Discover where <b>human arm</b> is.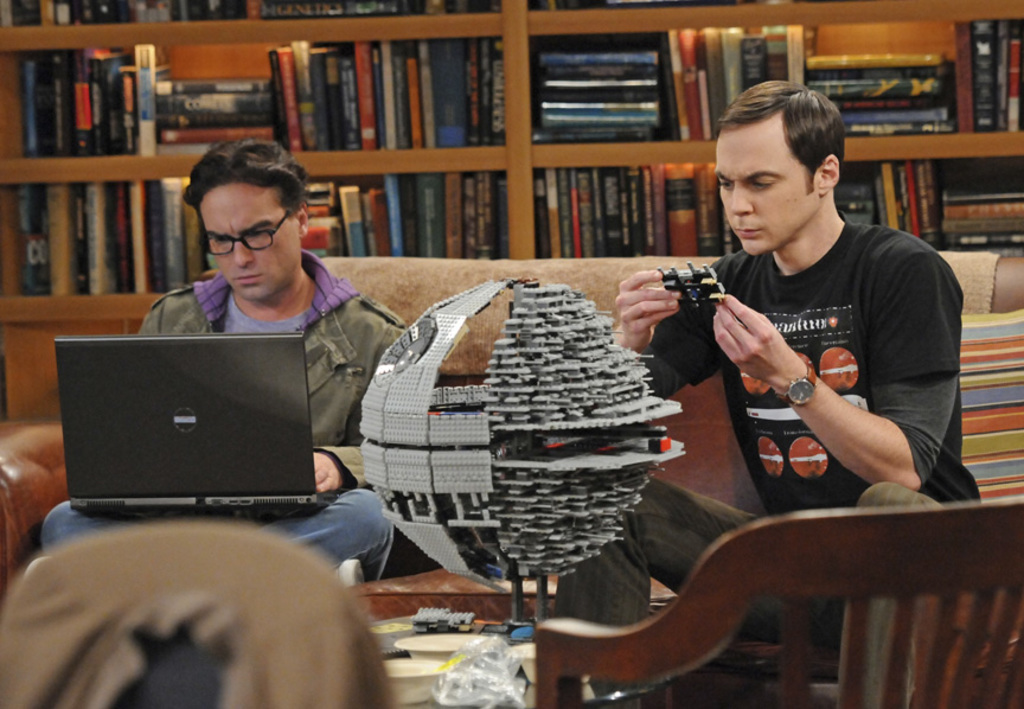
Discovered at (729,295,928,500).
